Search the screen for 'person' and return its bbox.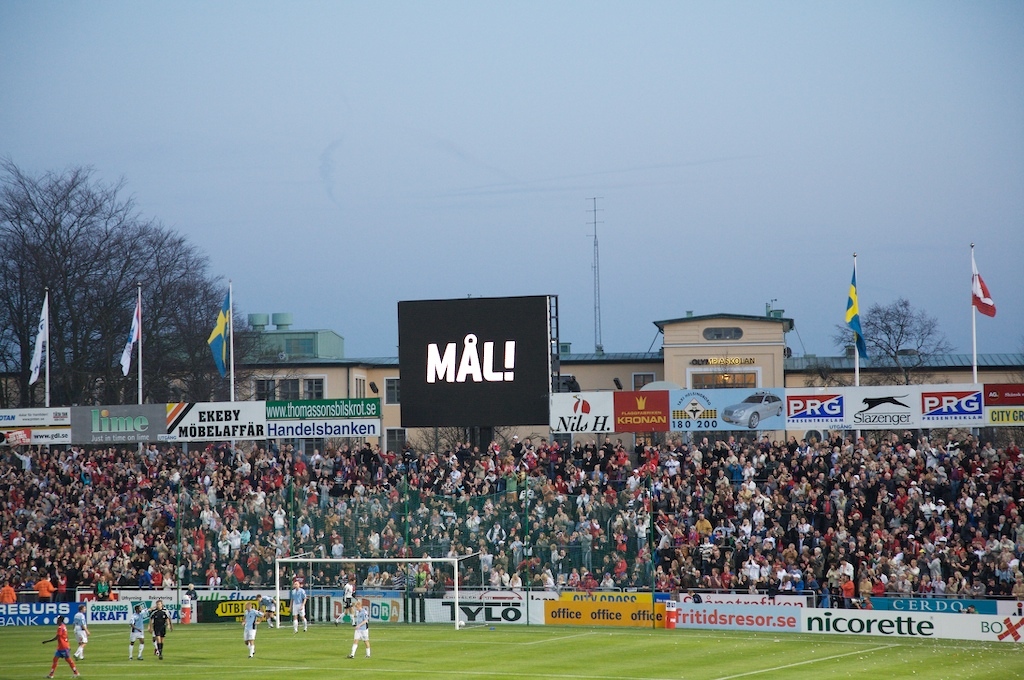
Found: Rect(239, 601, 269, 661).
